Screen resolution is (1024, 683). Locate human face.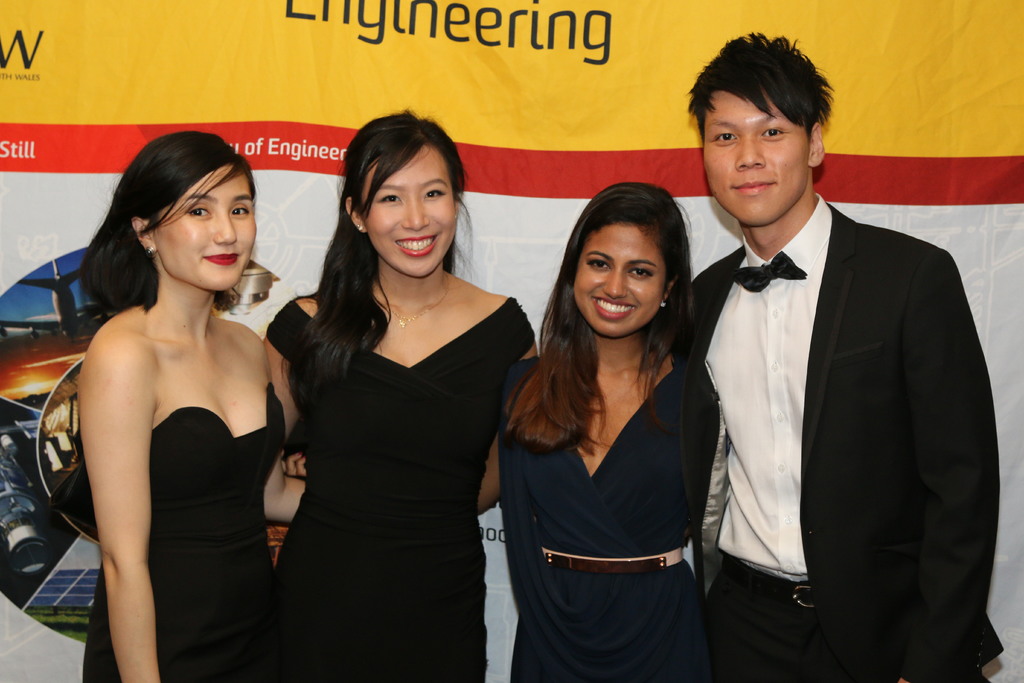
locate(571, 222, 668, 338).
